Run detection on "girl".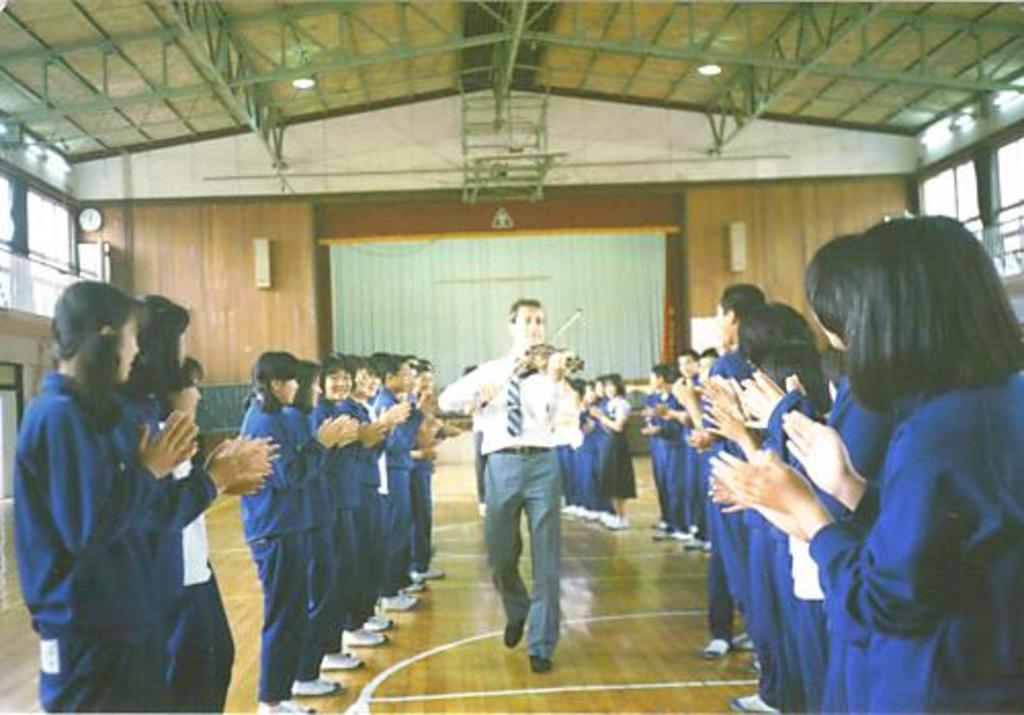
Result: 709, 209, 1022, 713.
